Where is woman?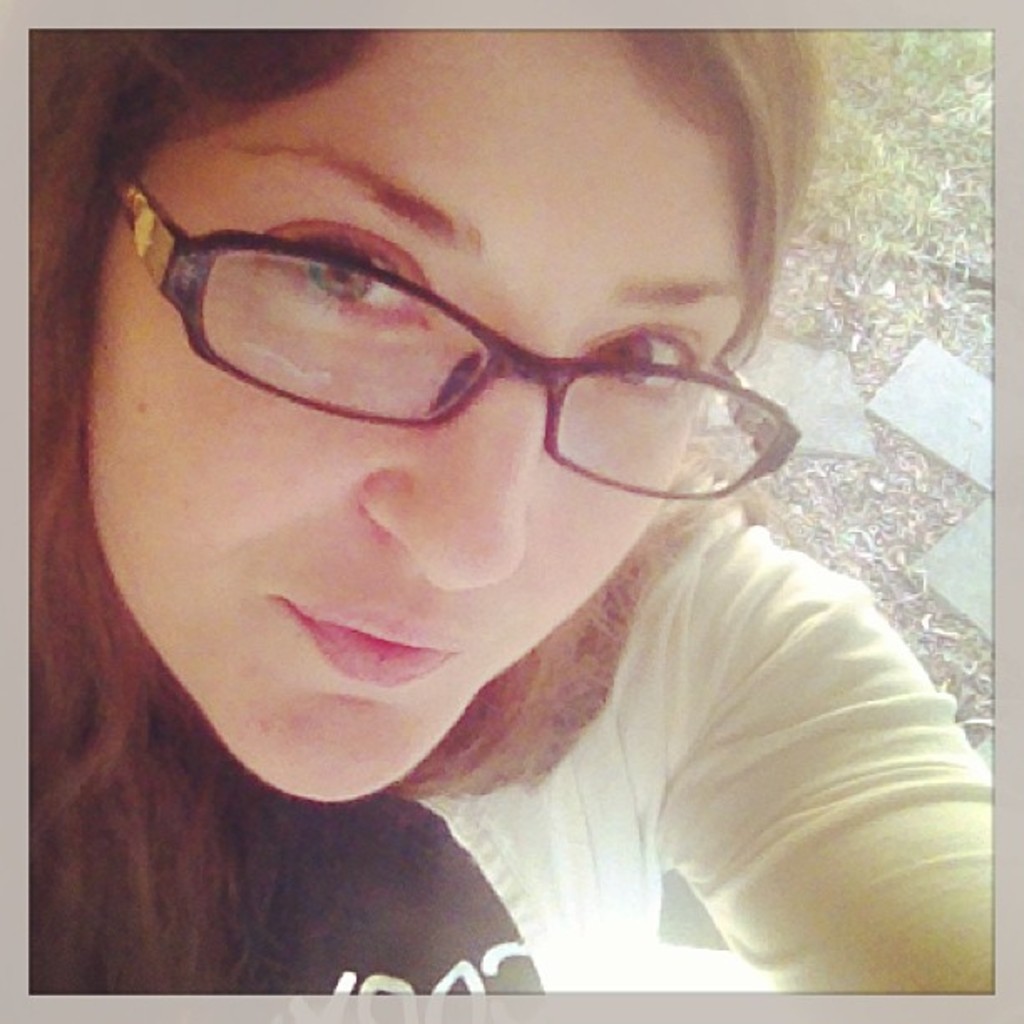
pyautogui.locateOnScreen(0, 23, 965, 1009).
